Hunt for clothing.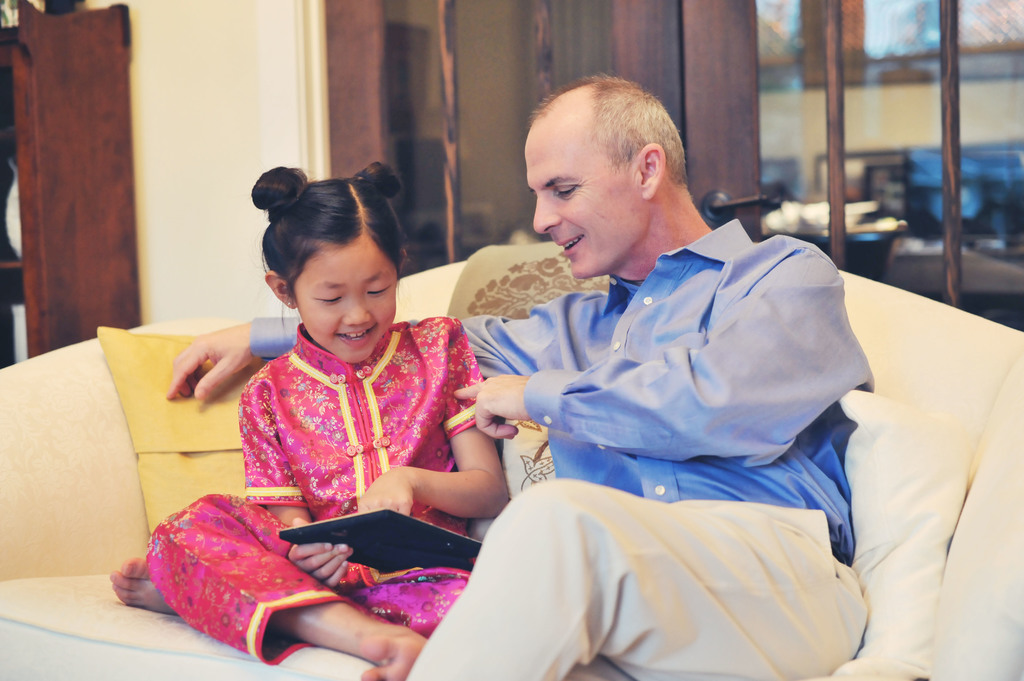
Hunted down at [x1=134, y1=294, x2=529, y2=672].
